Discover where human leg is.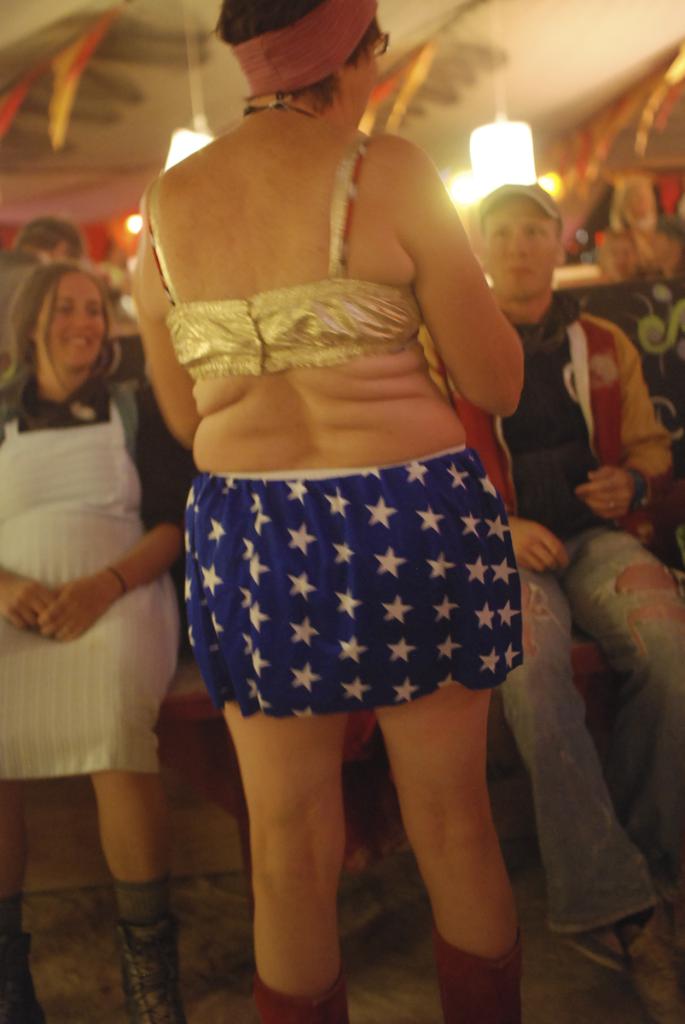
Discovered at {"left": 550, "top": 511, "right": 684, "bottom": 977}.
